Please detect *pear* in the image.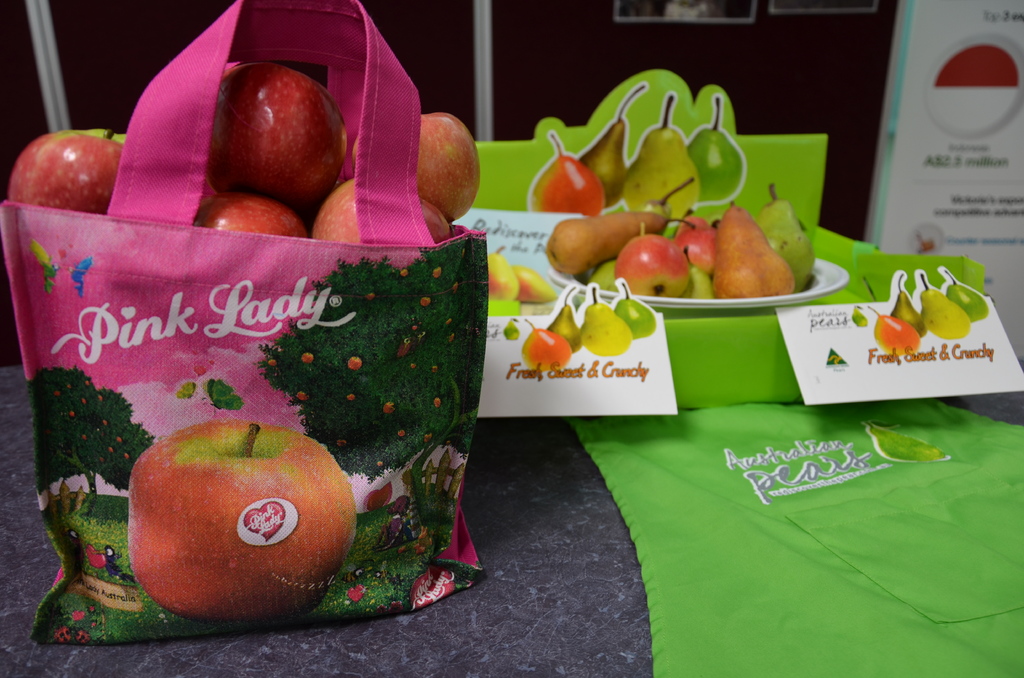
{"x1": 517, "y1": 326, "x2": 575, "y2": 366}.
